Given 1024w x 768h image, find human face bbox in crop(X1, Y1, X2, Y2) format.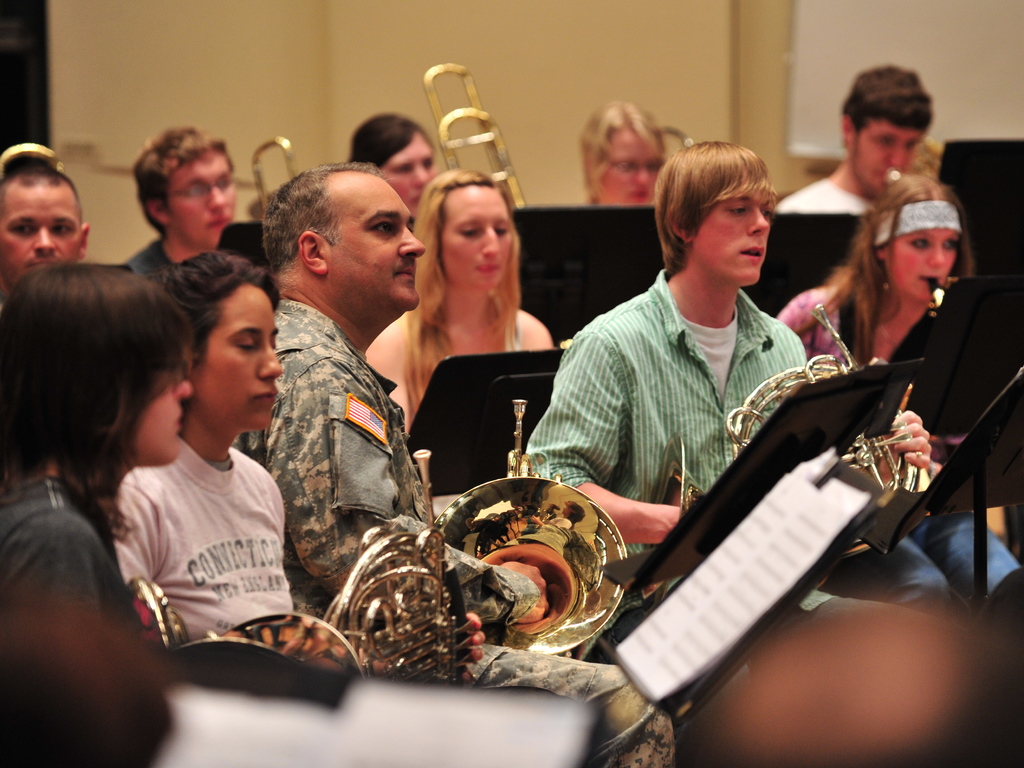
crop(852, 127, 915, 196).
